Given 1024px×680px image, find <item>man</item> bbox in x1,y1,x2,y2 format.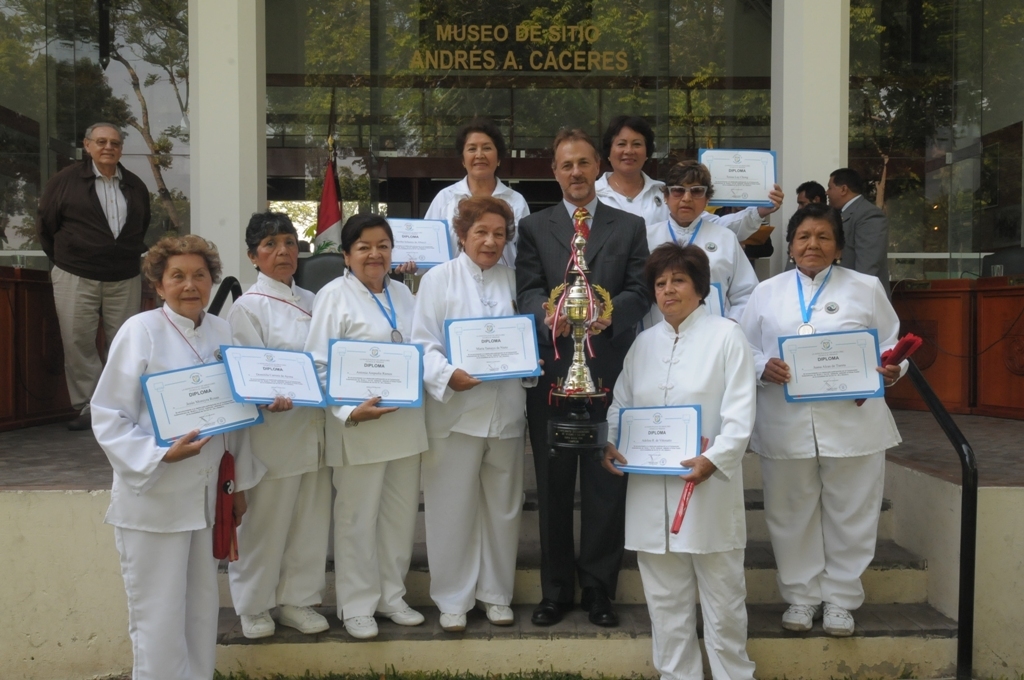
514,128,652,627.
